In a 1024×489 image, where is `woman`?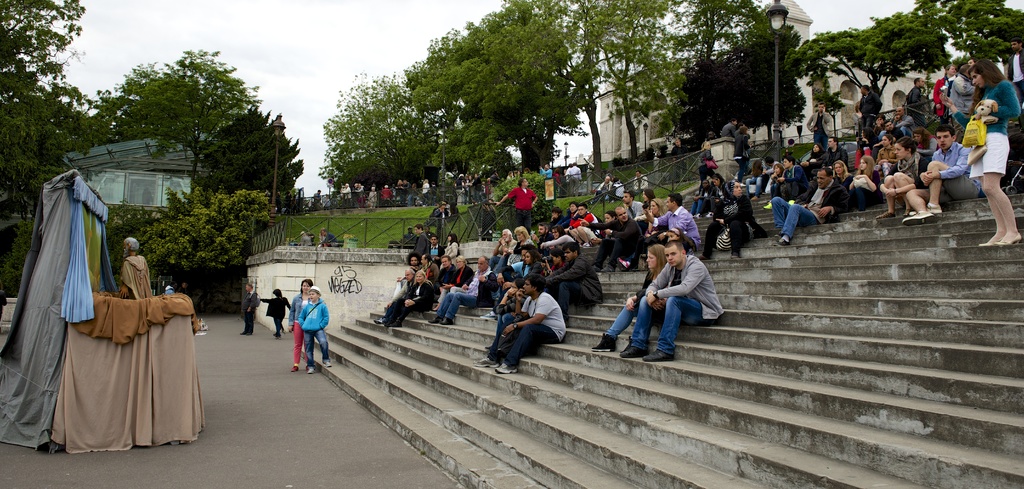
BBox(703, 172, 728, 219).
